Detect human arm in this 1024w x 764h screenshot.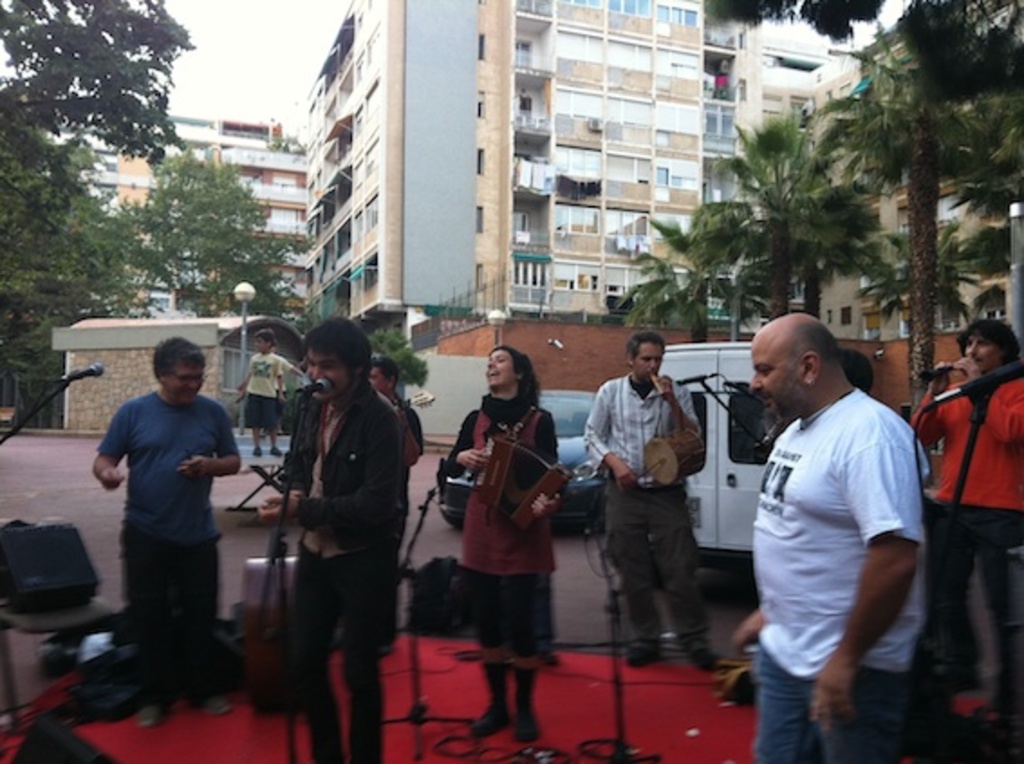
Detection: 578 383 645 491.
